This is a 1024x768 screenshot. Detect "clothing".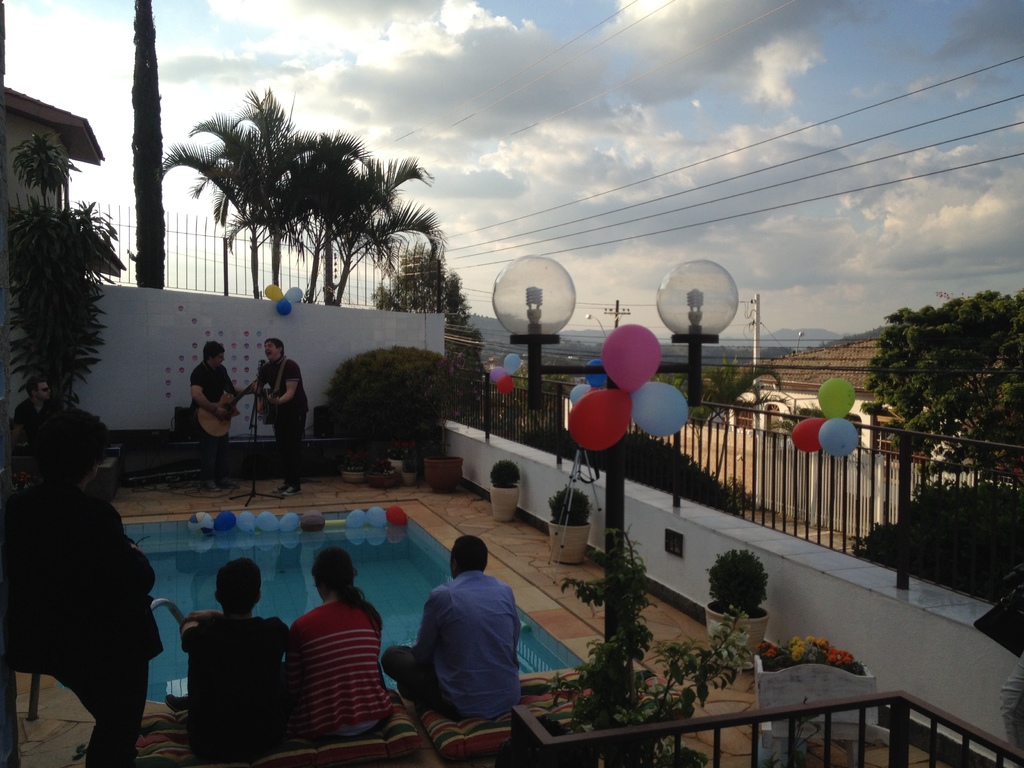
locate(257, 359, 312, 445).
